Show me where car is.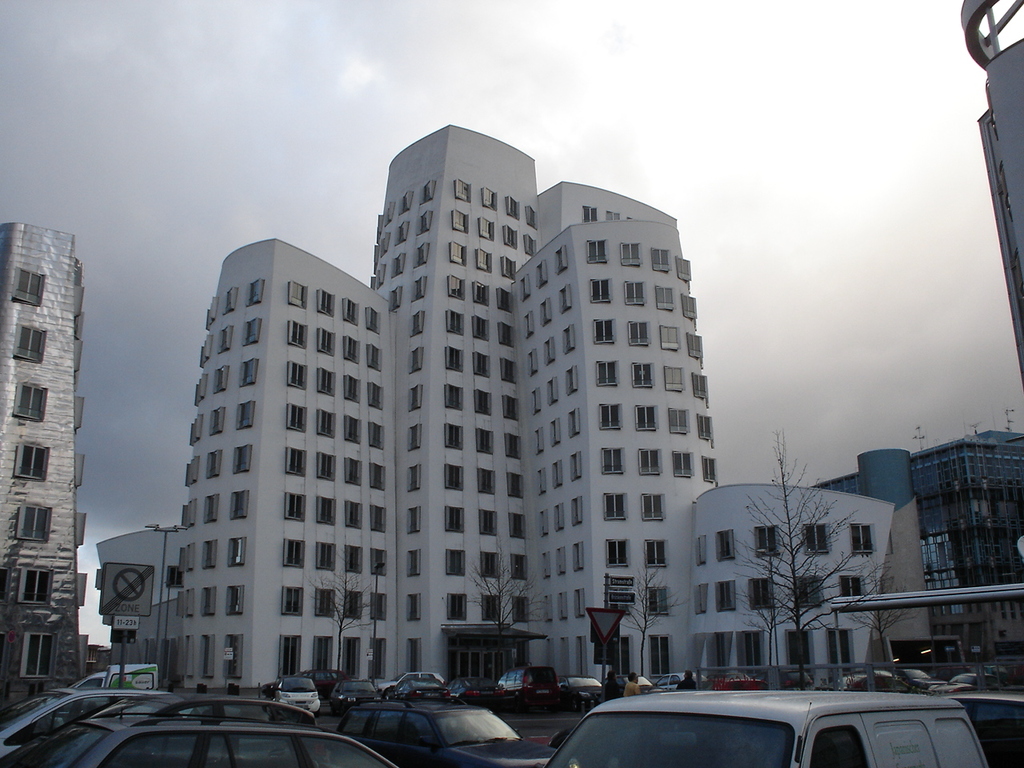
car is at {"x1": 1, "y1": 703, "x2": 395, "y2": 766}.
